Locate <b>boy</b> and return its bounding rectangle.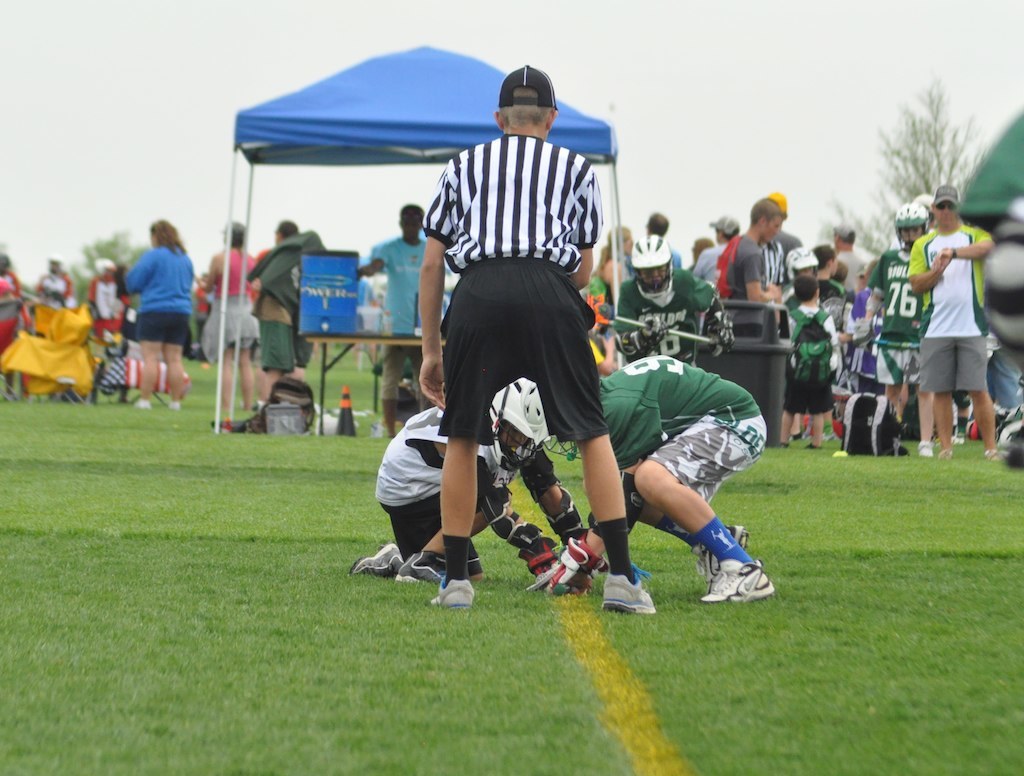
x1=865 y1=203 x2=930 y2=457.
